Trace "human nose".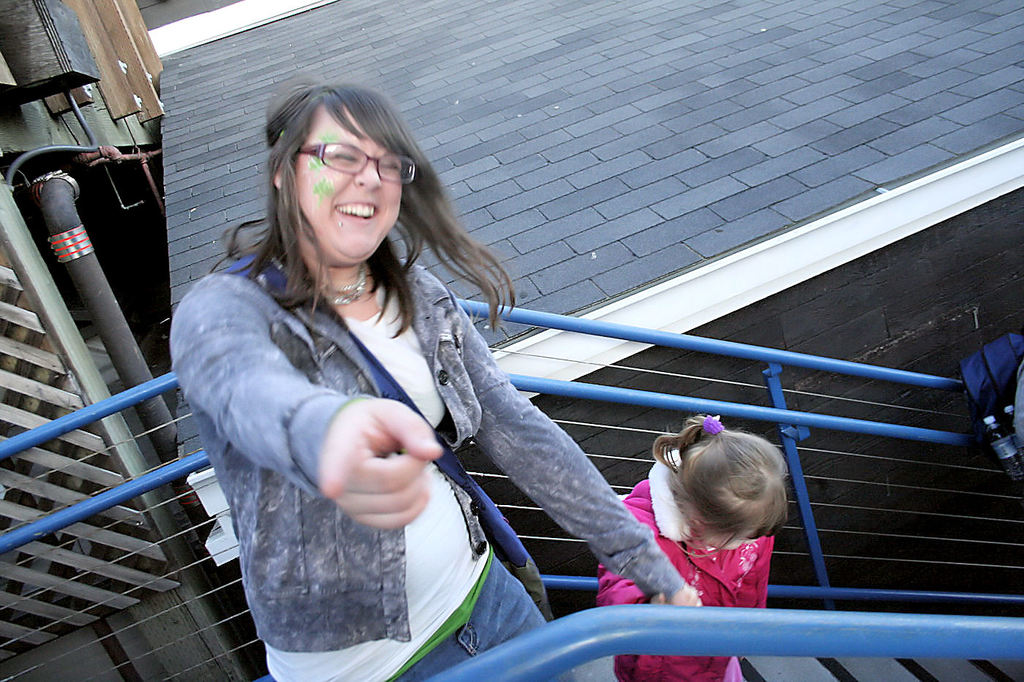
Traced to 353 158 385 189.
